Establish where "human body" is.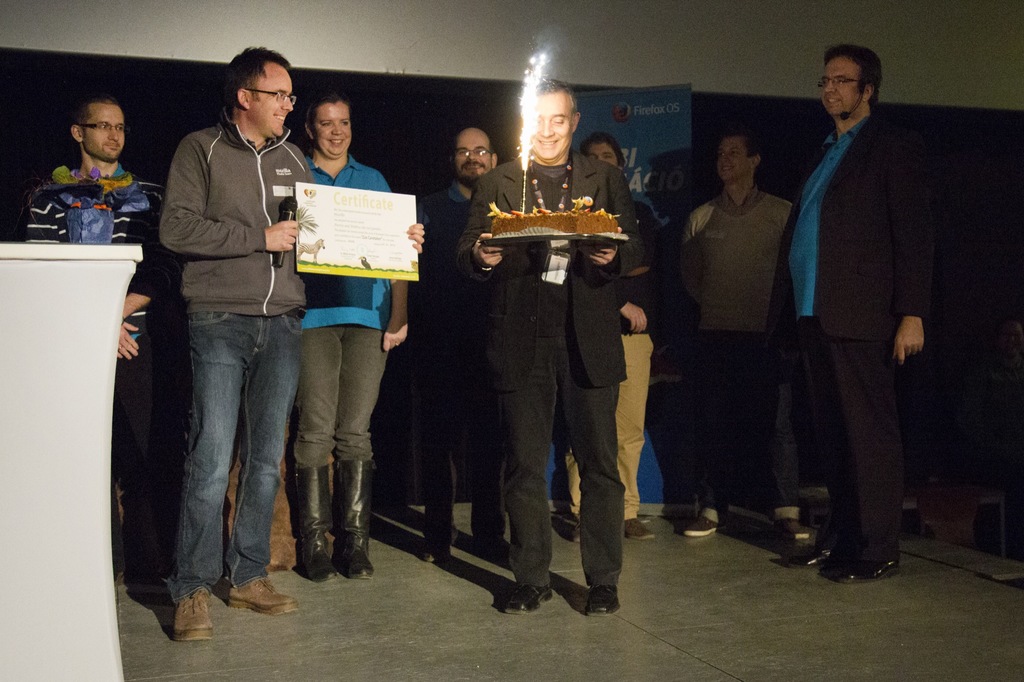
Established at 780, 114, 943, 583.
